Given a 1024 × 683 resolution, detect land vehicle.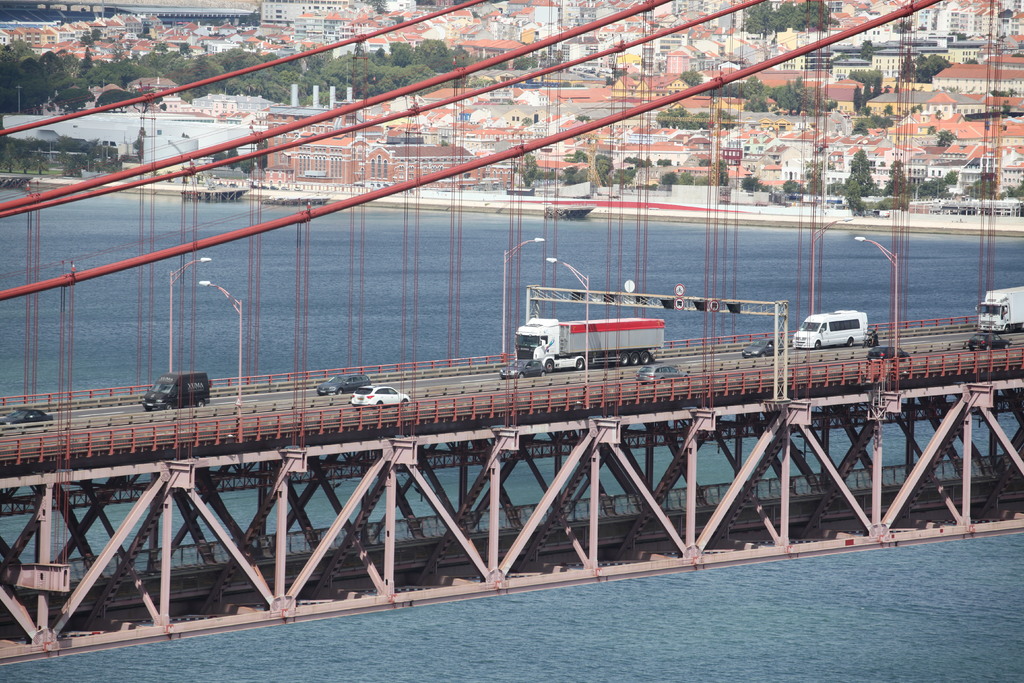
{"left": 317, "top": 376, "right": 372, "bottom": 397}.
